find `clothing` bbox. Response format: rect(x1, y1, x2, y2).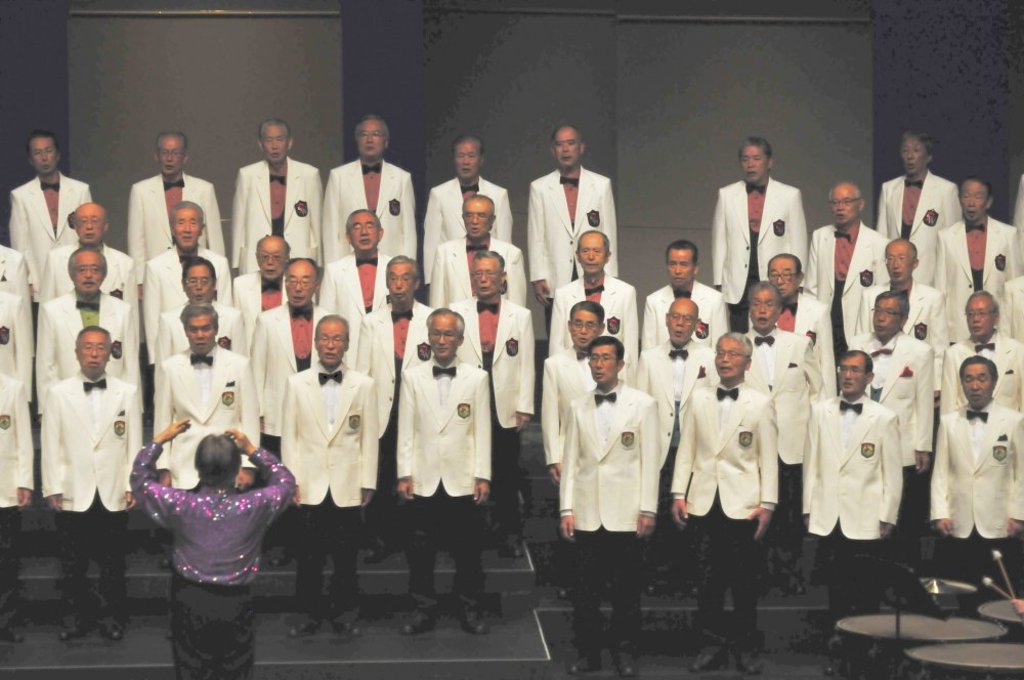
rect(547, 269, 635, 347).
